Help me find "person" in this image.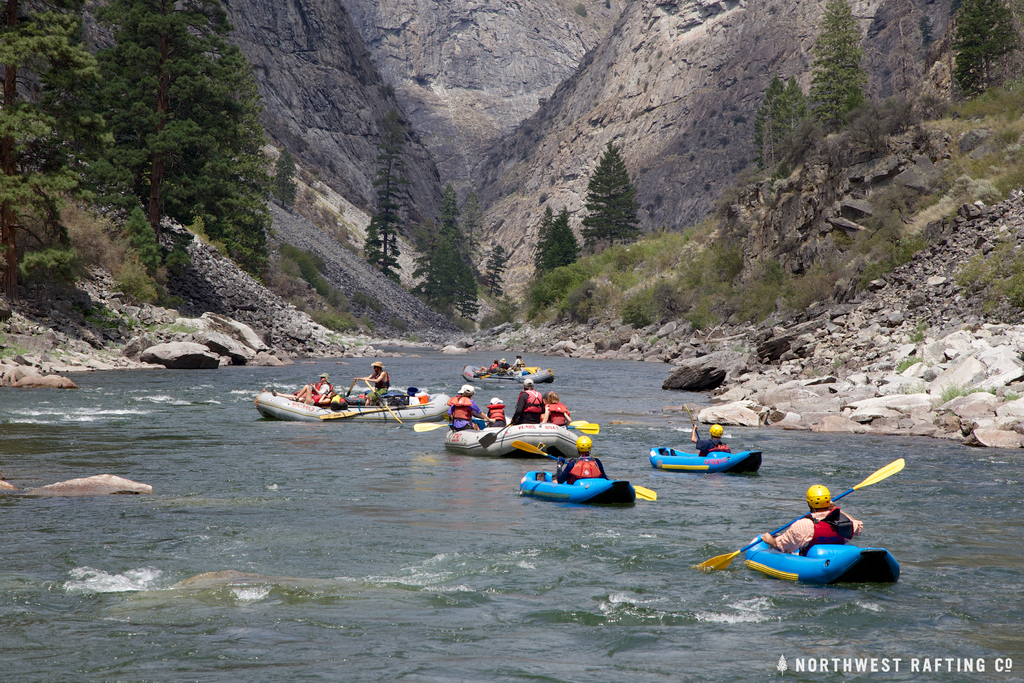
Found it: detection(543, 390, 573, 424).
